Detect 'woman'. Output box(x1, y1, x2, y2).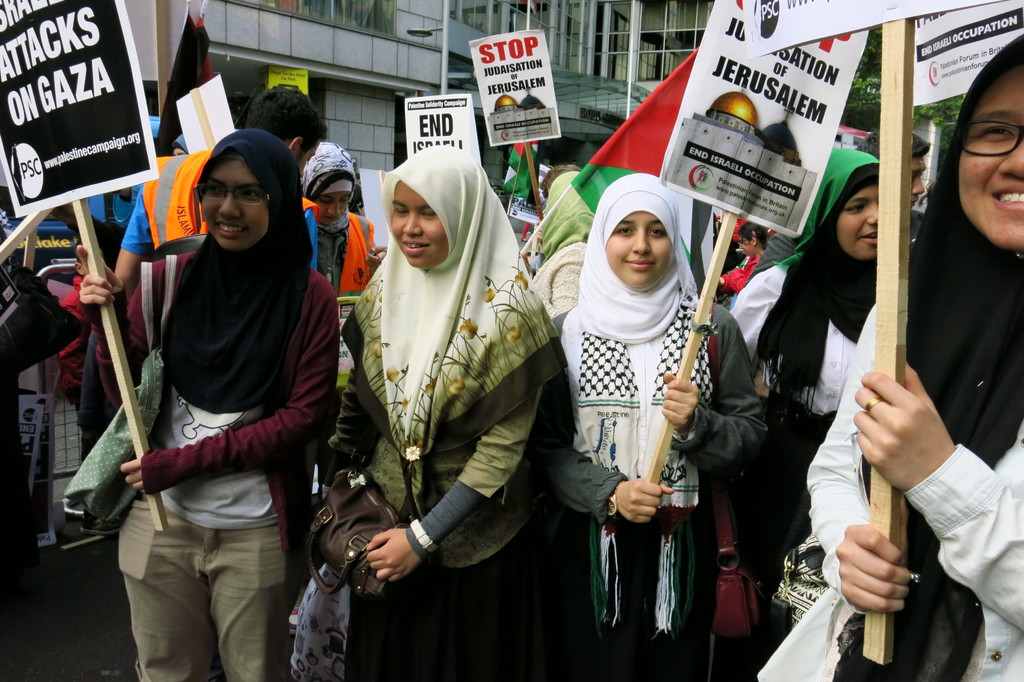
box(346, 135, 534, 630).
